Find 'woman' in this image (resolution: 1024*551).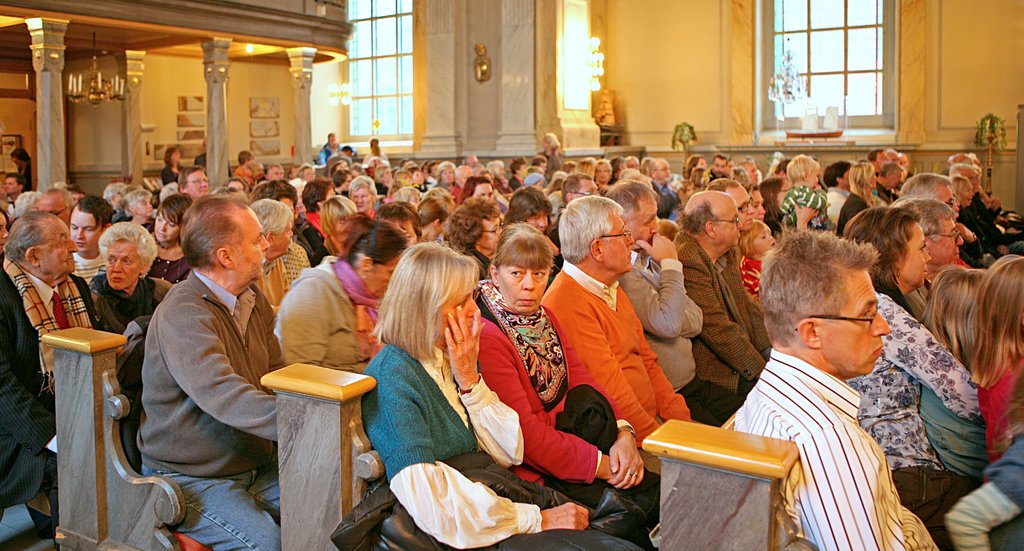
[541,130,558,170].
